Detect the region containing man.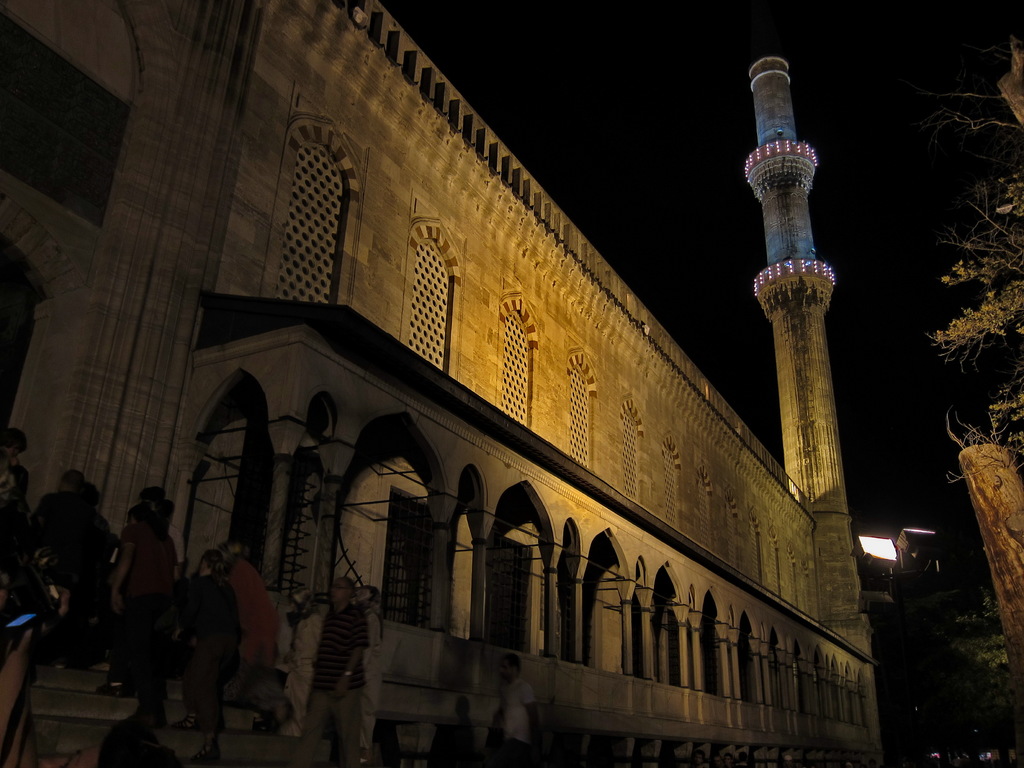
100,500,175,730.
